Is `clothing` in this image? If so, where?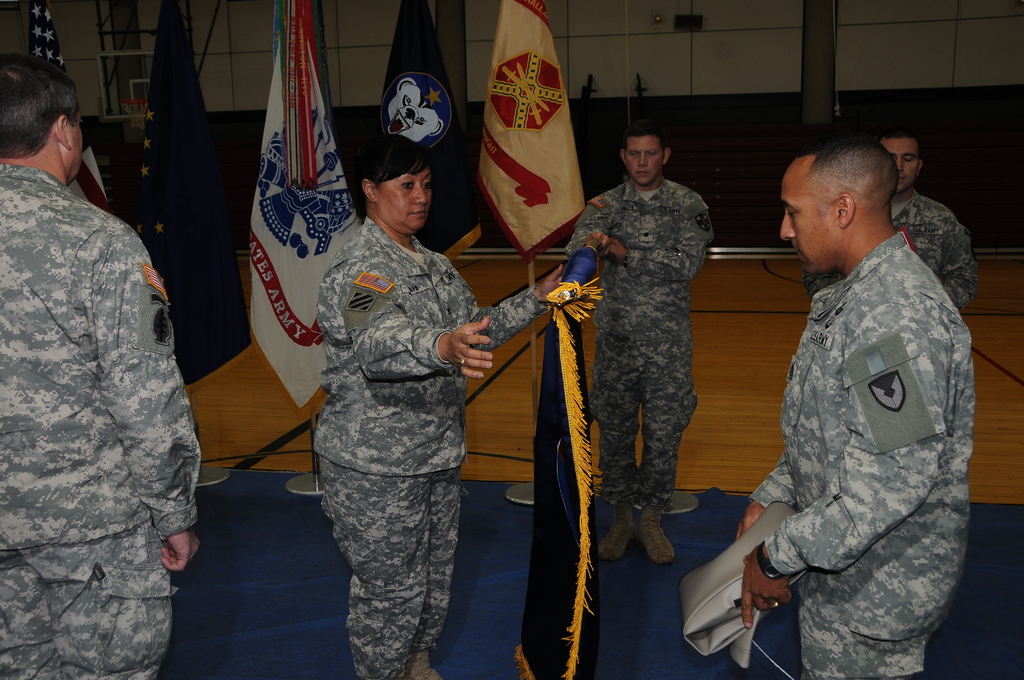
Yes, at (311,213,545,679).
